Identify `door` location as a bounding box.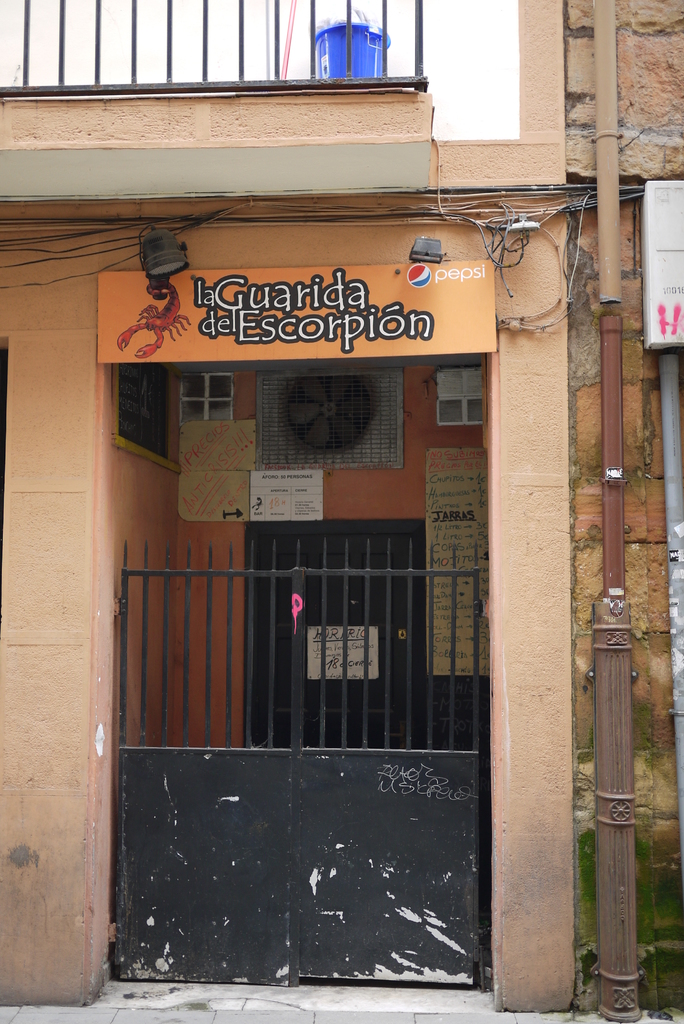
[245,538,420,748].
